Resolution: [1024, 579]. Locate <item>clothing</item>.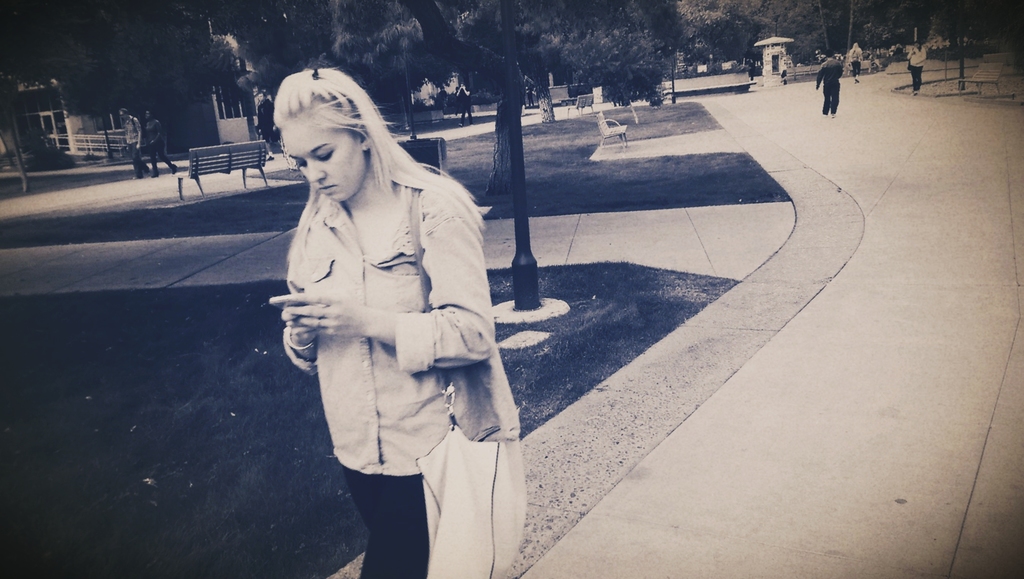
box(748, 61, 753, 81).
